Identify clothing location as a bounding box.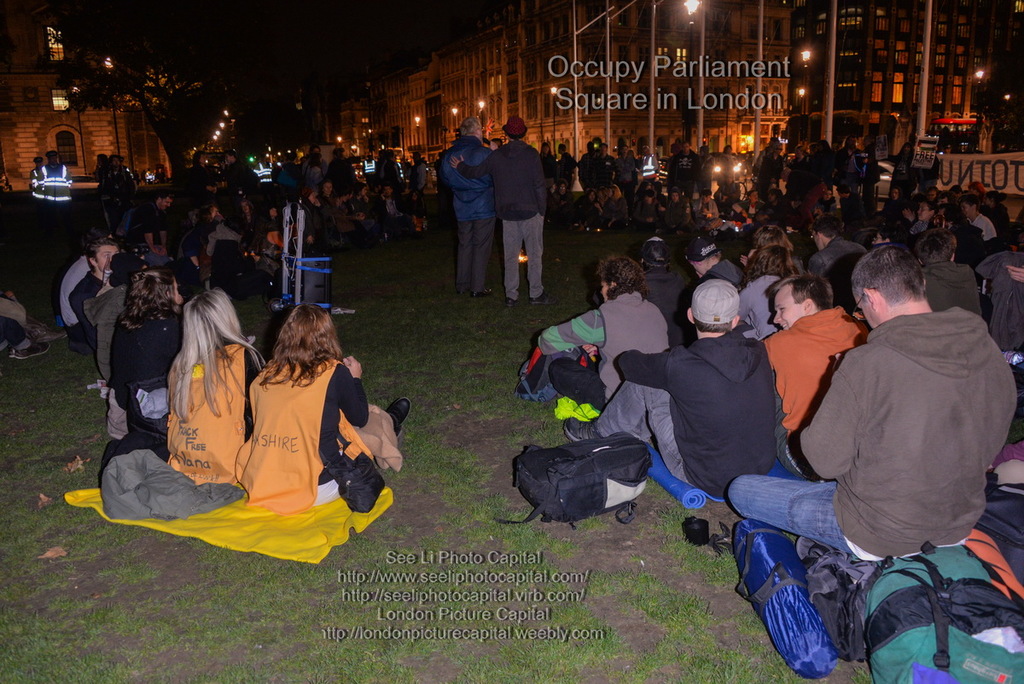
x1=532, y1=287, x2=667, y2=404.
